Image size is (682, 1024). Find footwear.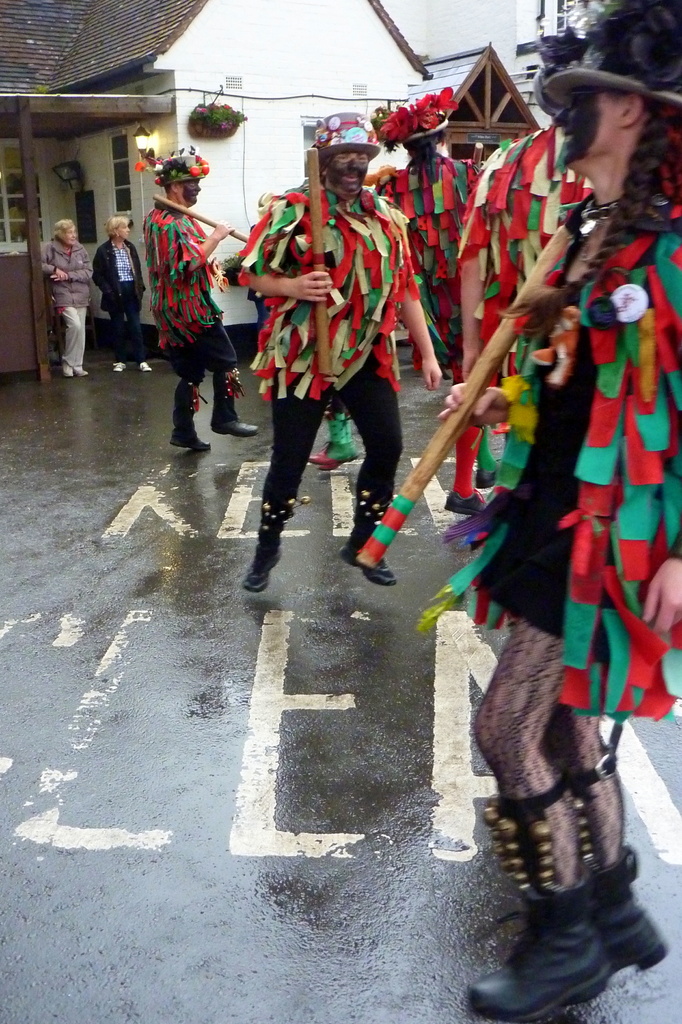
347 488 403 586.
